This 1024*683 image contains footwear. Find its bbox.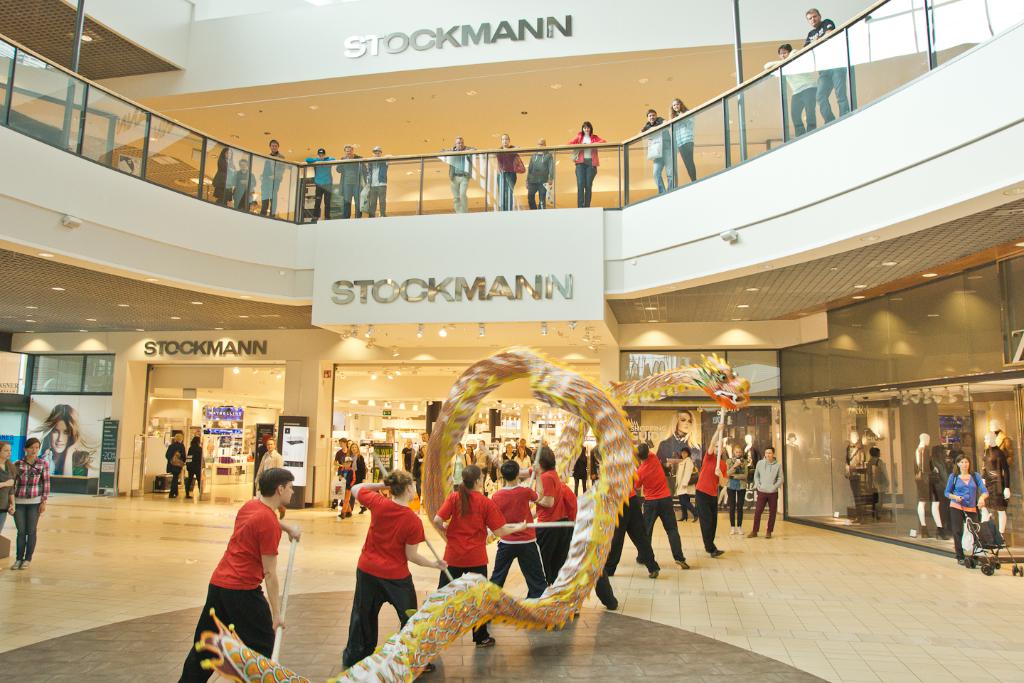
x1=601, y1=594, x2=612, y2=608.
